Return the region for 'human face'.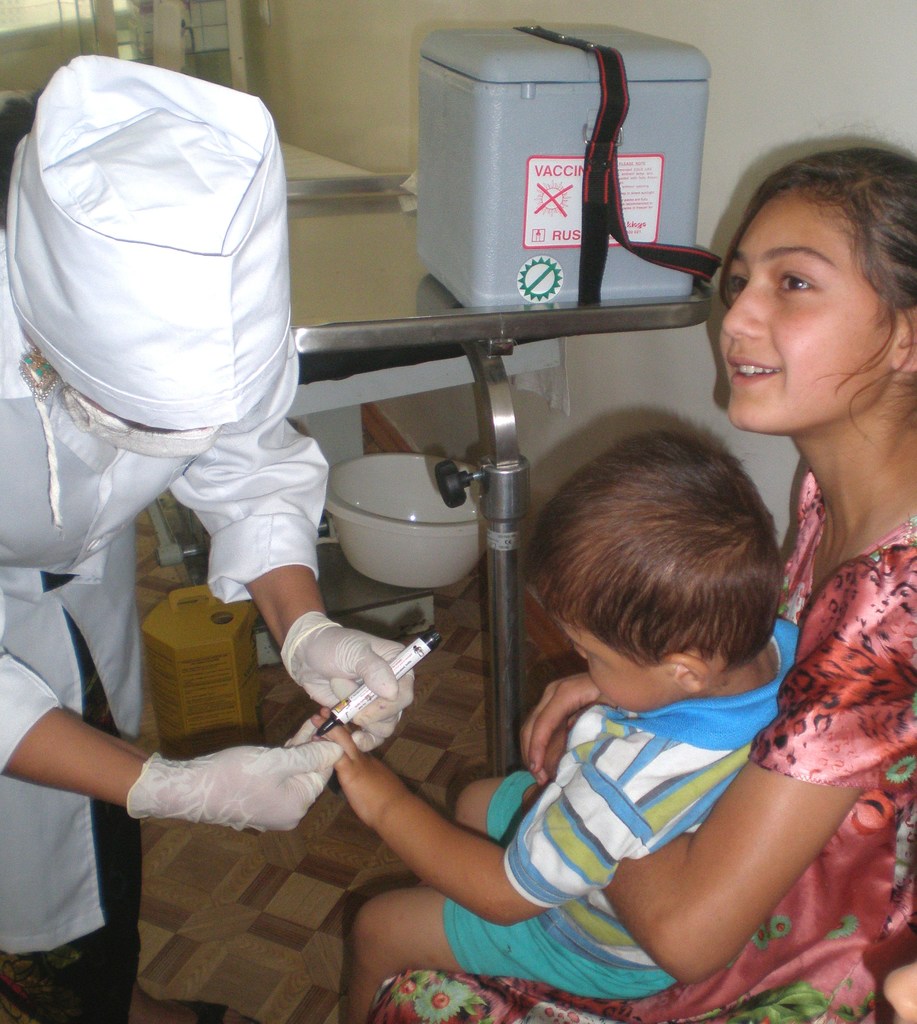
[left=552, top=609, right=674, bottom=712].
